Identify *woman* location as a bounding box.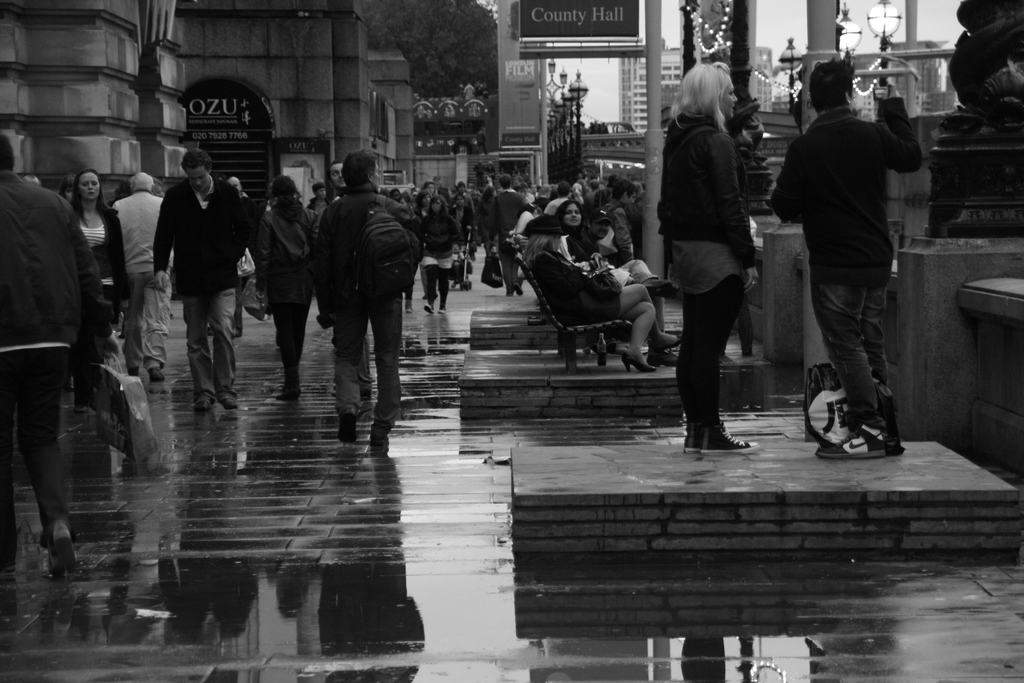
{"x1": 71, "y1": 174, "x2": 131, "y2": 399}.
